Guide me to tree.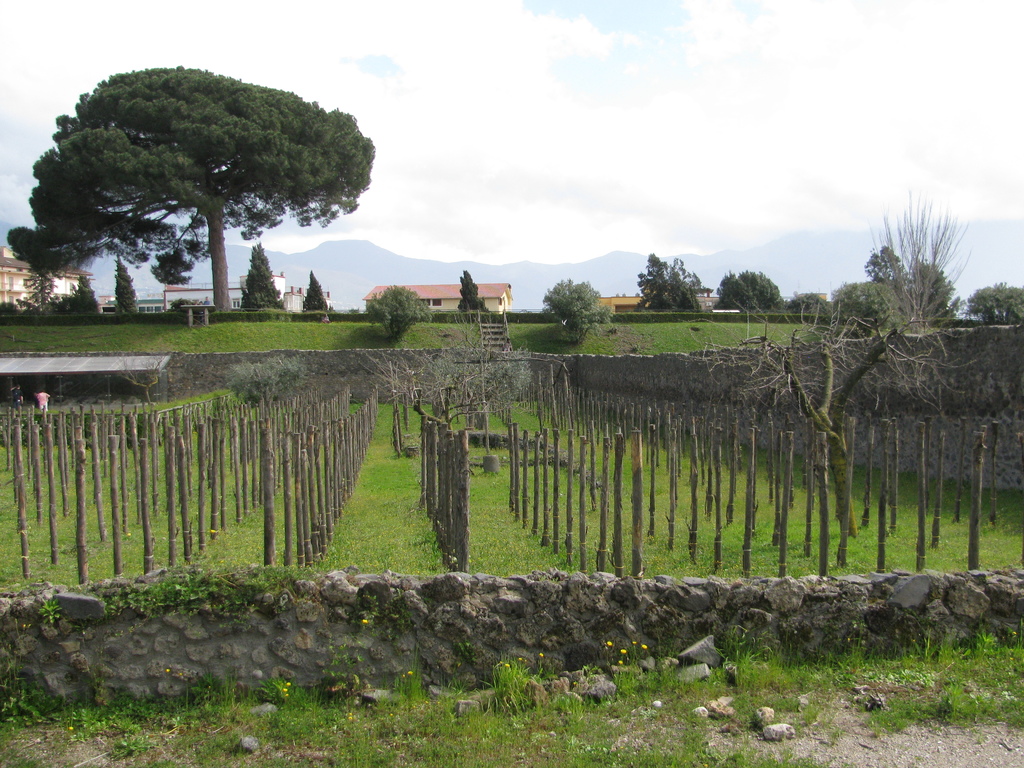
Guidance: (25,259,55,310).
